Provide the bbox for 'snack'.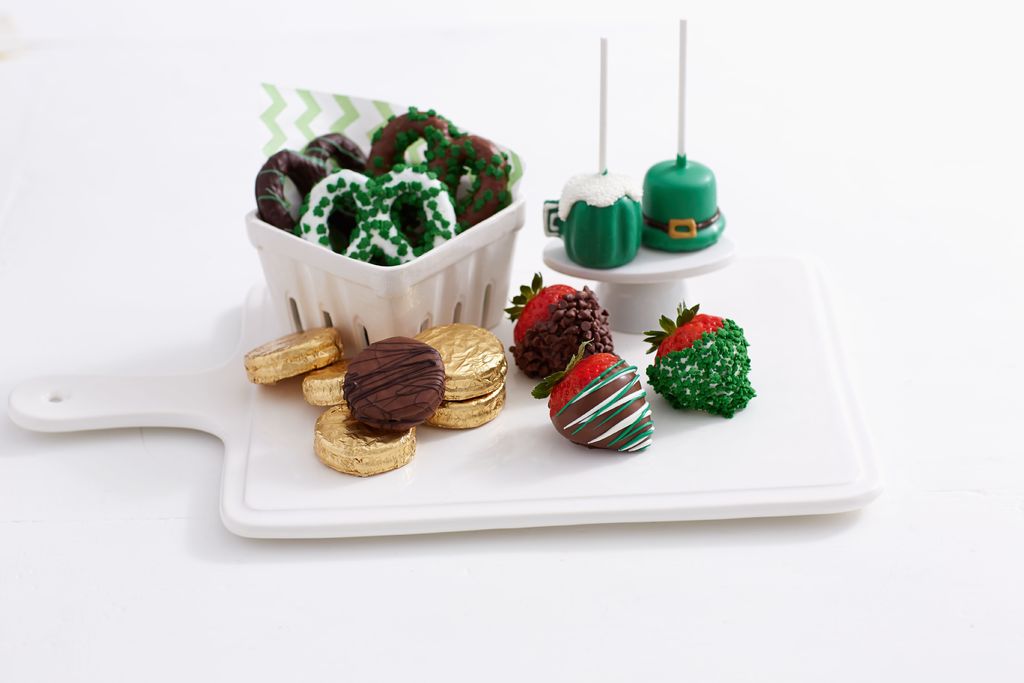
<region>257, 108, 519, 259</region>.
